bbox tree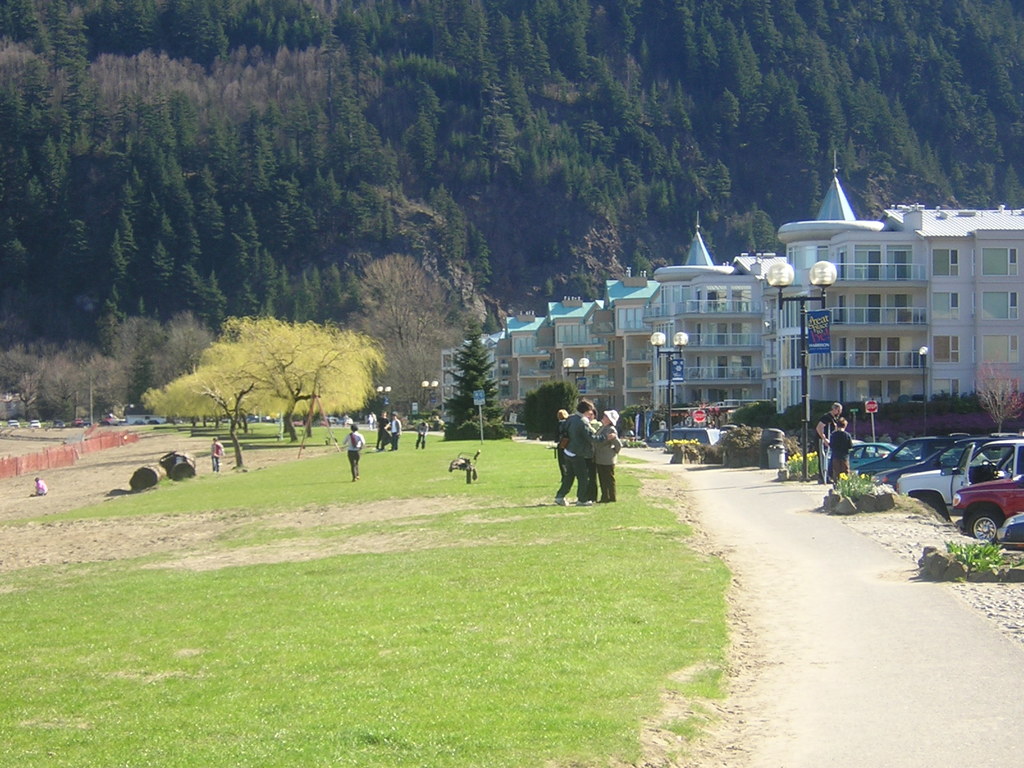
crop(144, 358, 263, 458)
